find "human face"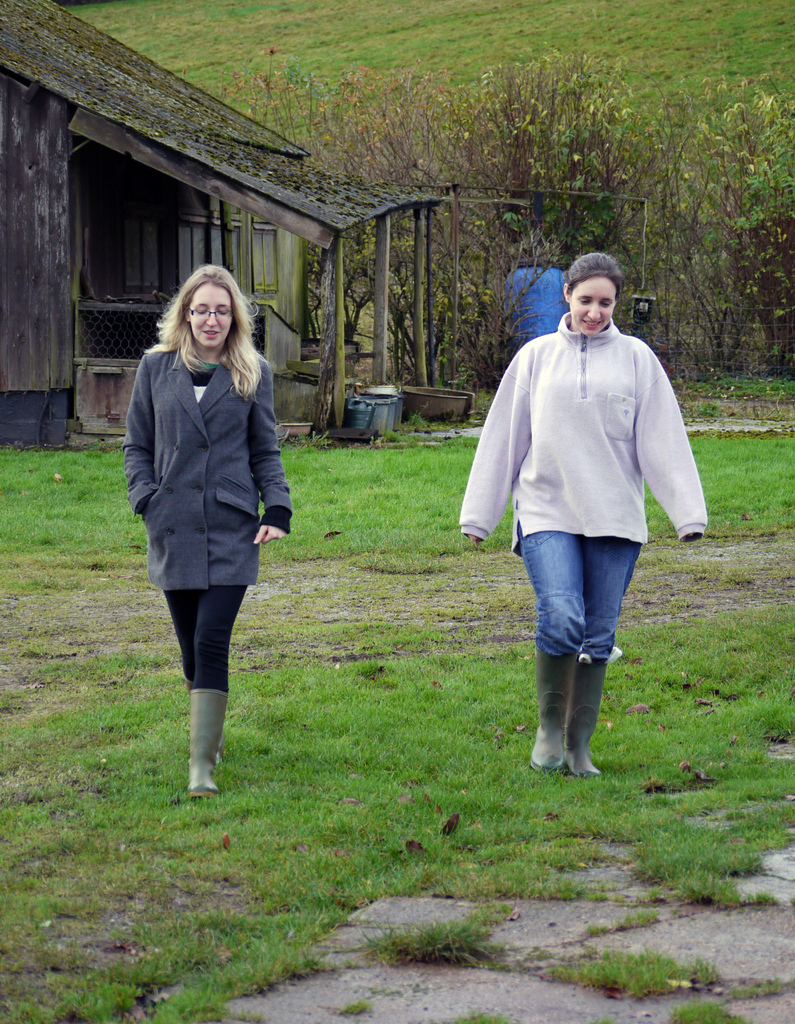
[574,278,617,330]
